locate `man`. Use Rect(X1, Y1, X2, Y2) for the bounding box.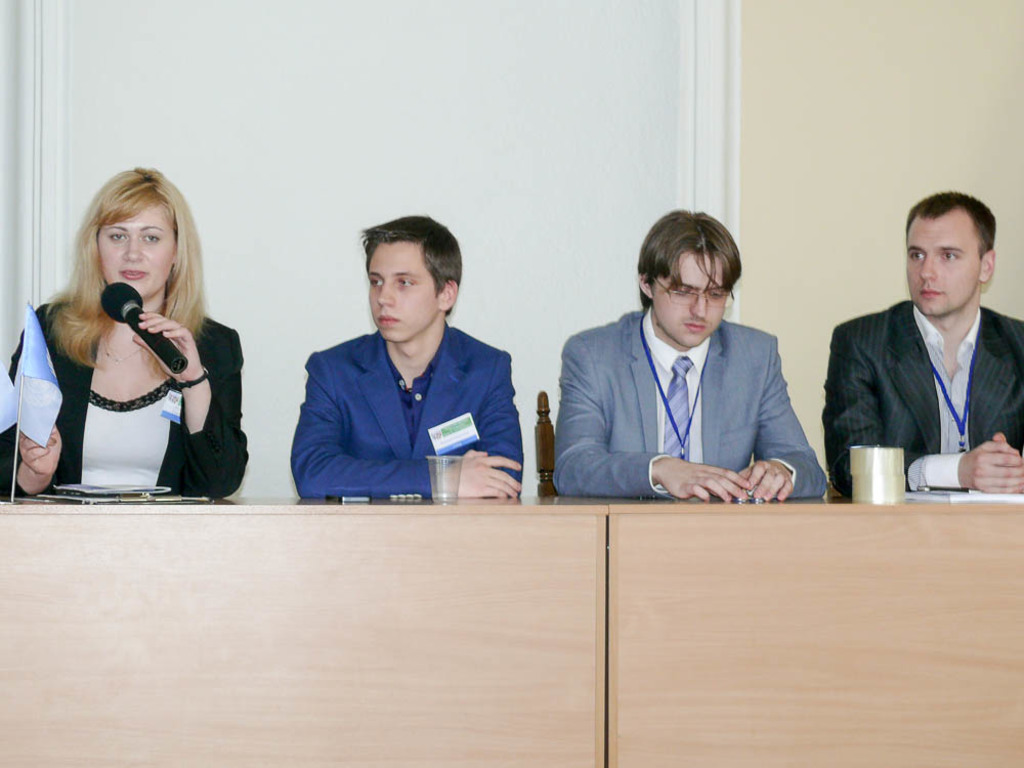
Rect(275, 207, 536, 501).
